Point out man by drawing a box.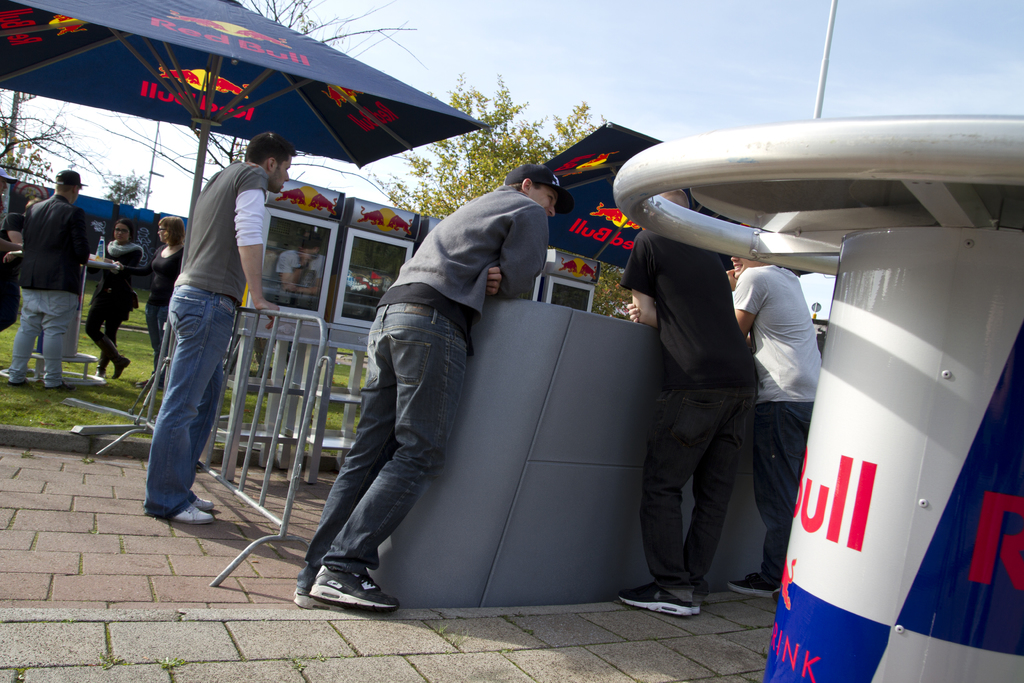
region(145, 134, 300, 525).
